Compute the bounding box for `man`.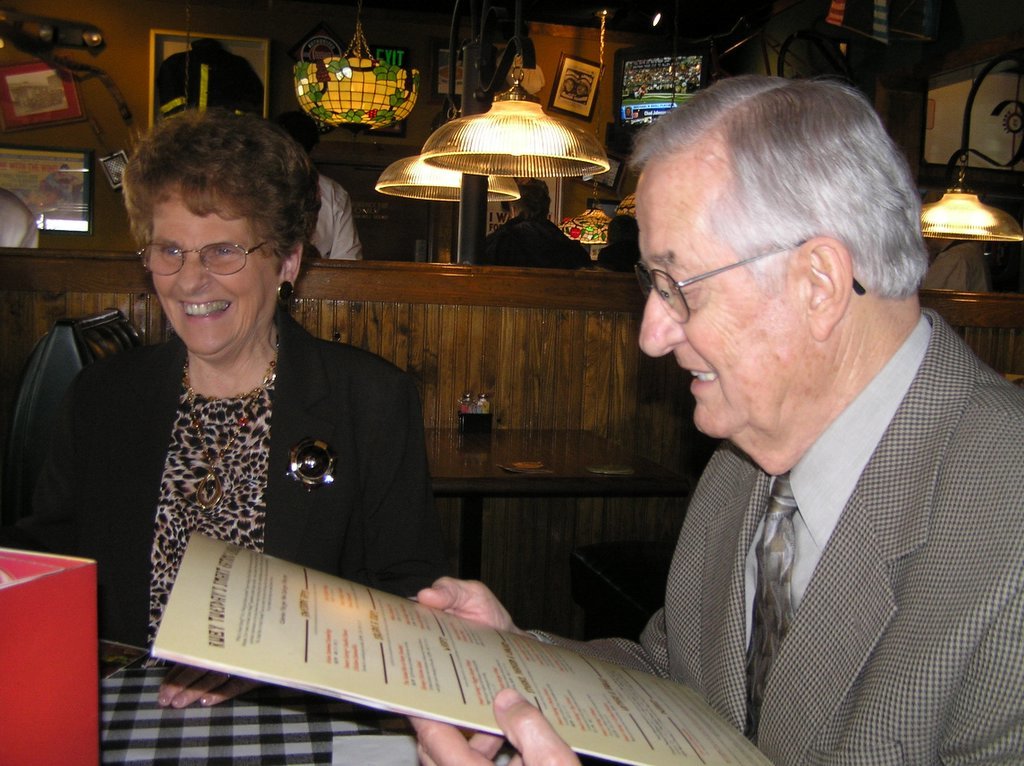
(left=0, top=188, right=38, bottom=246).
